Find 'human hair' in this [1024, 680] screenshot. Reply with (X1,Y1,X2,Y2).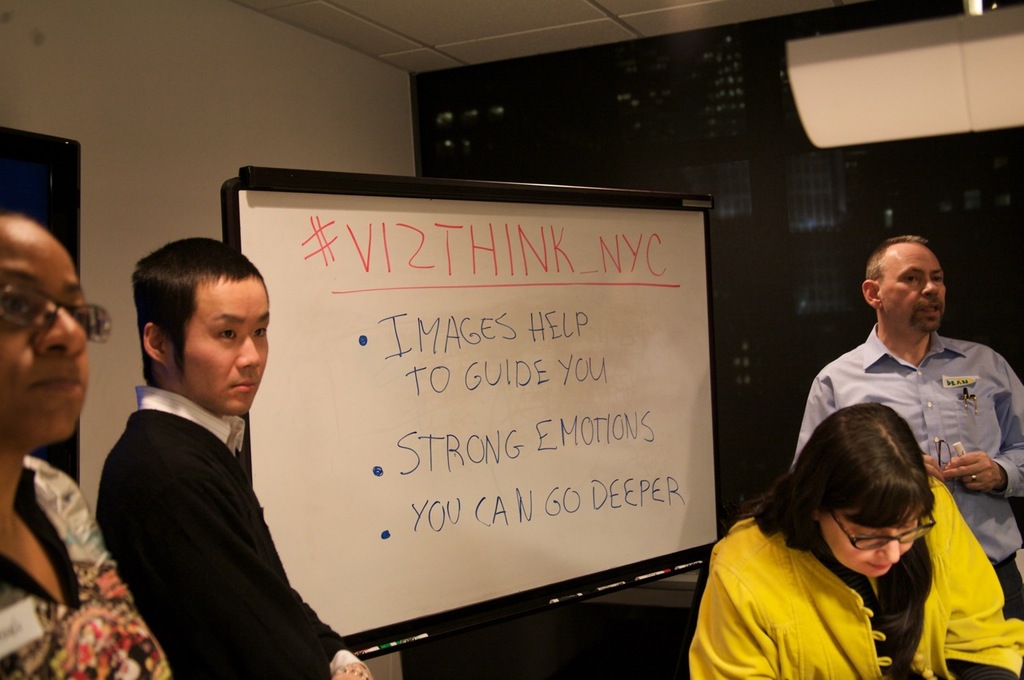
(0,202,47,229).
